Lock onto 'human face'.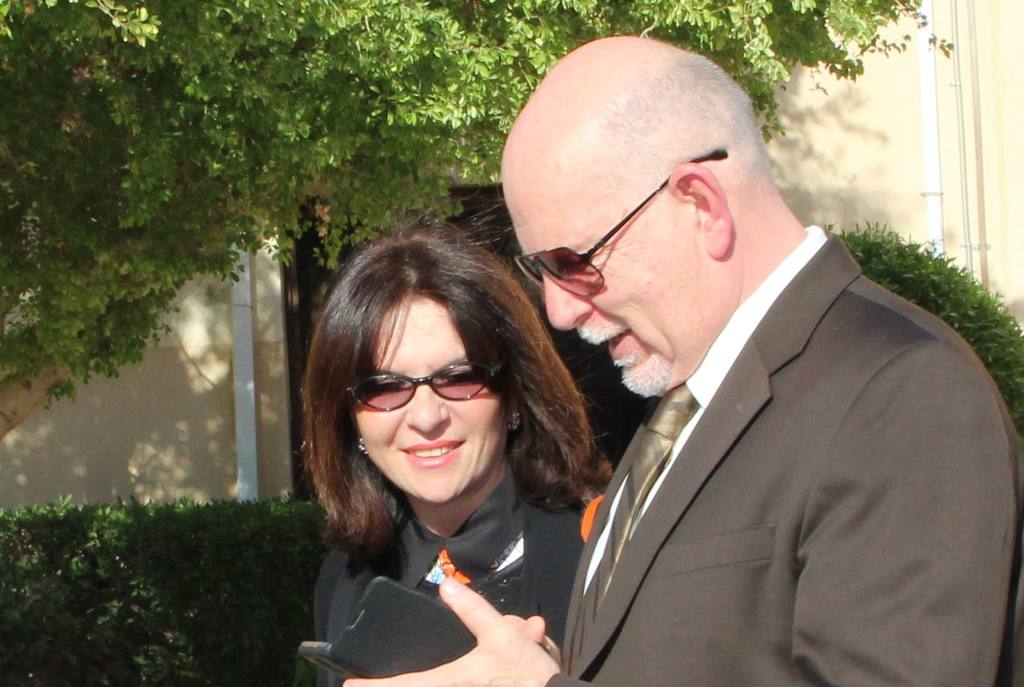
Locked: detection(494, 142, 695, 399).
